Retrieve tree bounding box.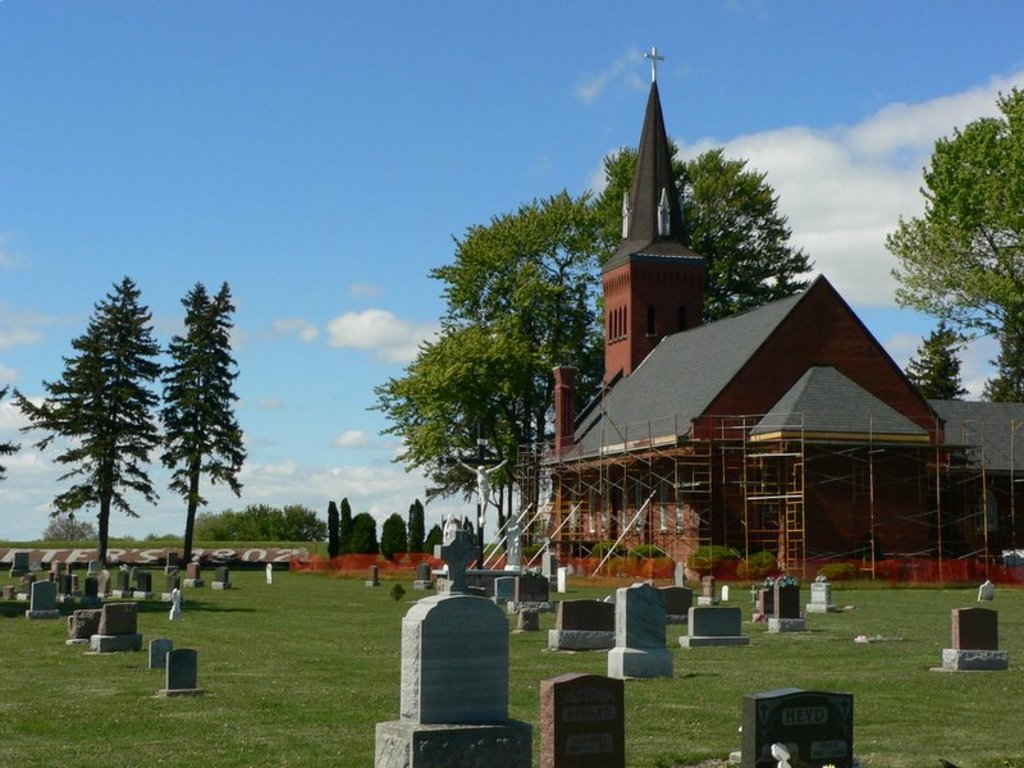
Bounding box: box=[902, 312, 968, 403].
